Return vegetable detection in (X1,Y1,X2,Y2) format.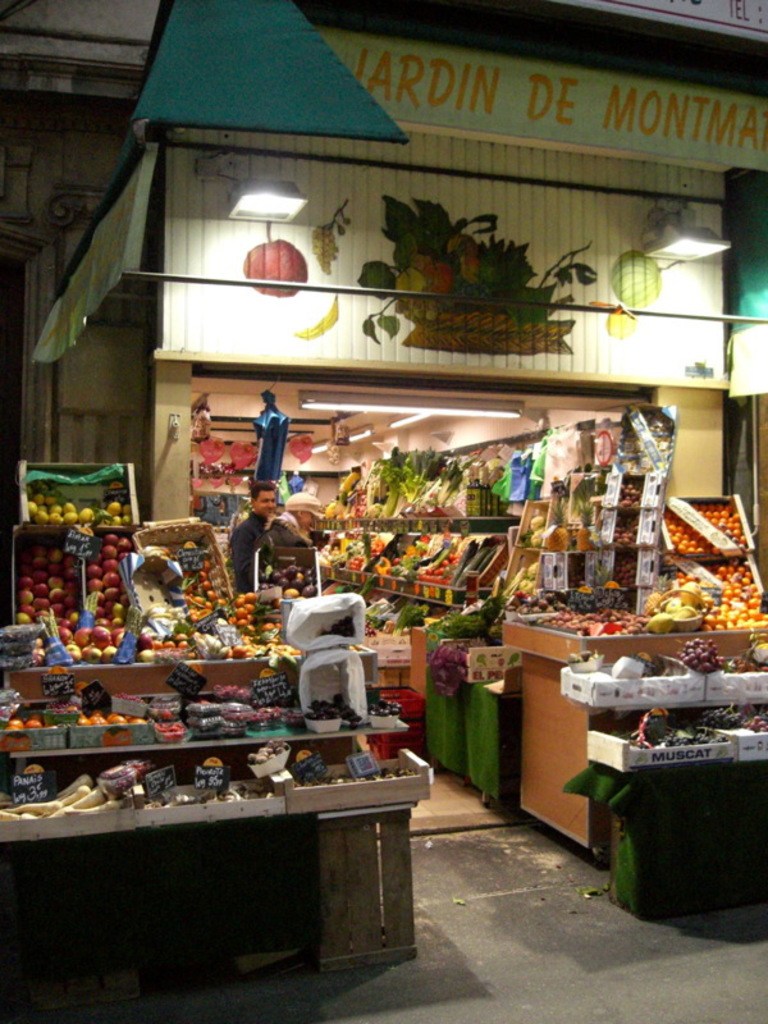
(609,247,687,303).
